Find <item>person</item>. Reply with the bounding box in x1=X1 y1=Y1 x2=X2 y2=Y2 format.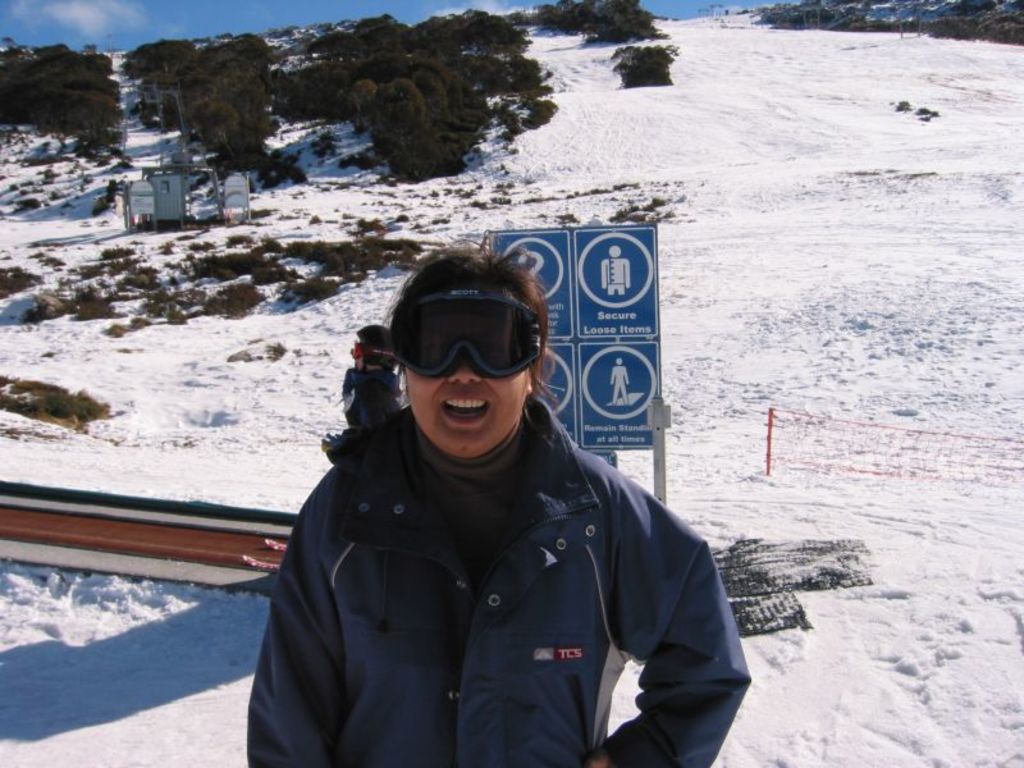
x1=239 y1=225 x2=736 y2=767.
